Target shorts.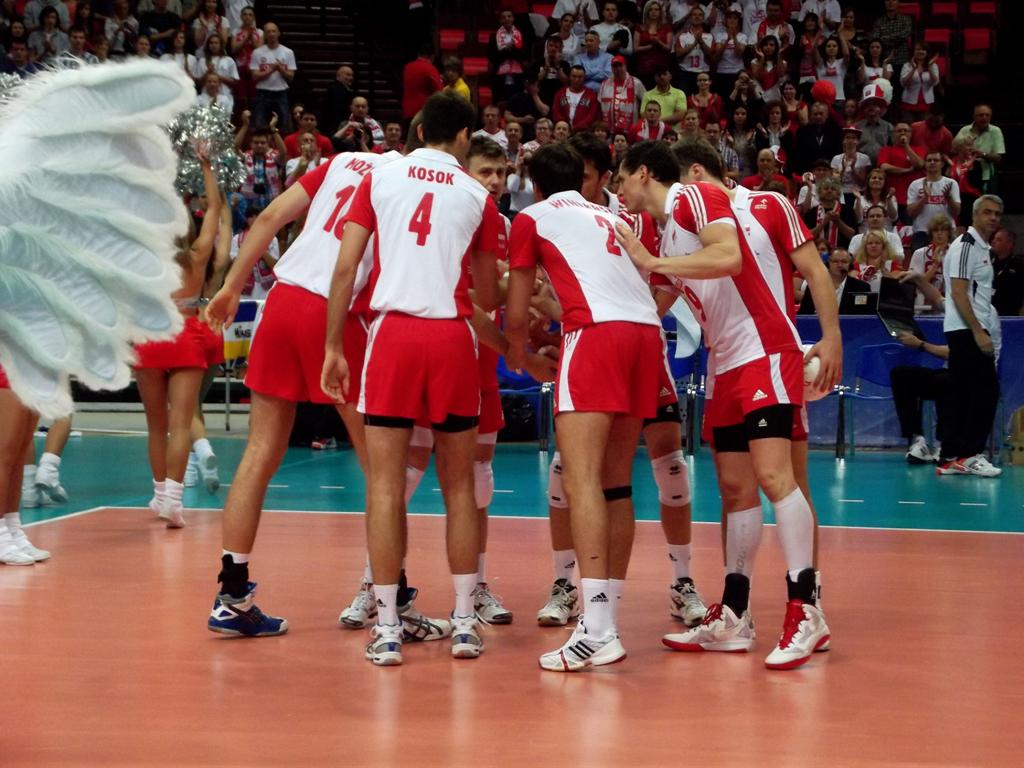
Target region: 349 338 476 409.
